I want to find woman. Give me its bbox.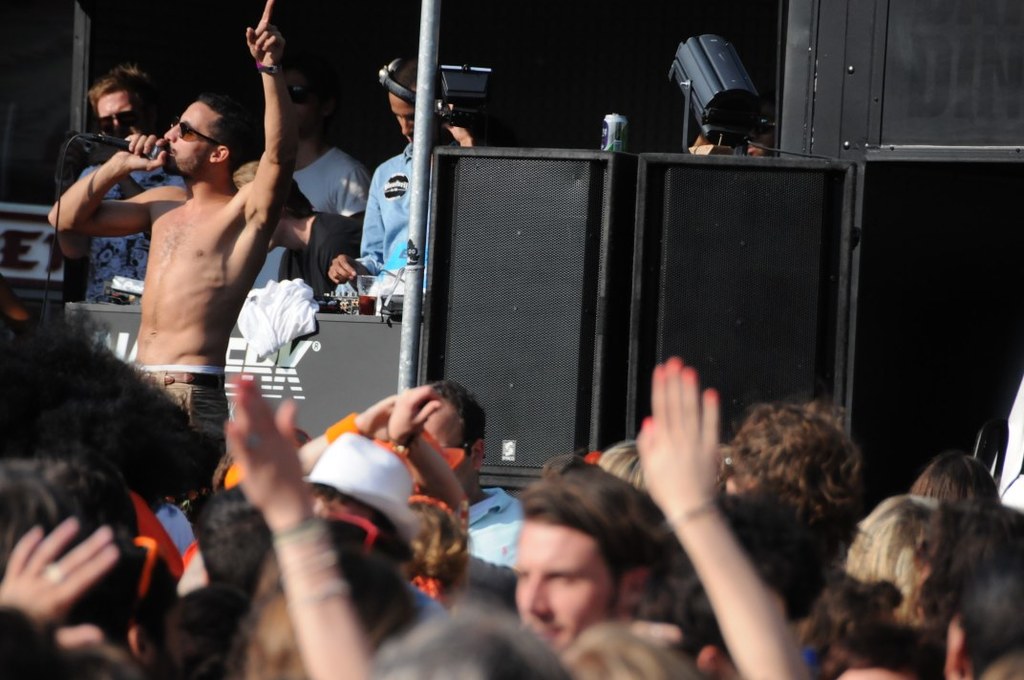
(left=212, top=369, right=402, bottom=679).
